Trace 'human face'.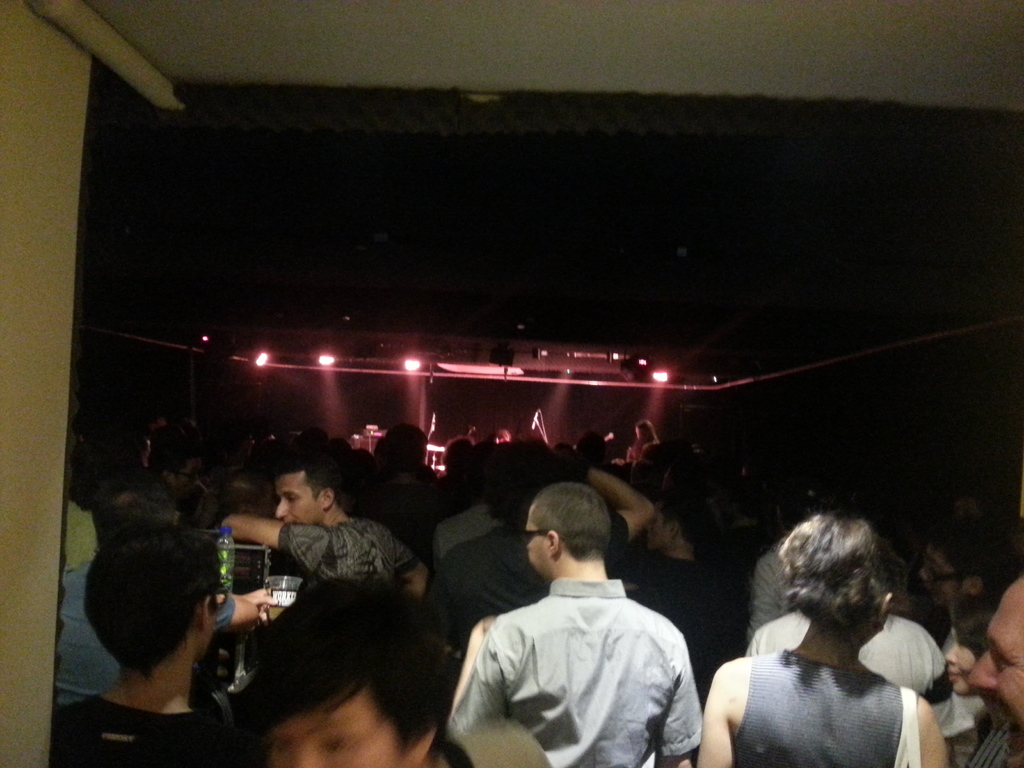
Traced to x1=267 y1=688 x2=402 y2=767.
